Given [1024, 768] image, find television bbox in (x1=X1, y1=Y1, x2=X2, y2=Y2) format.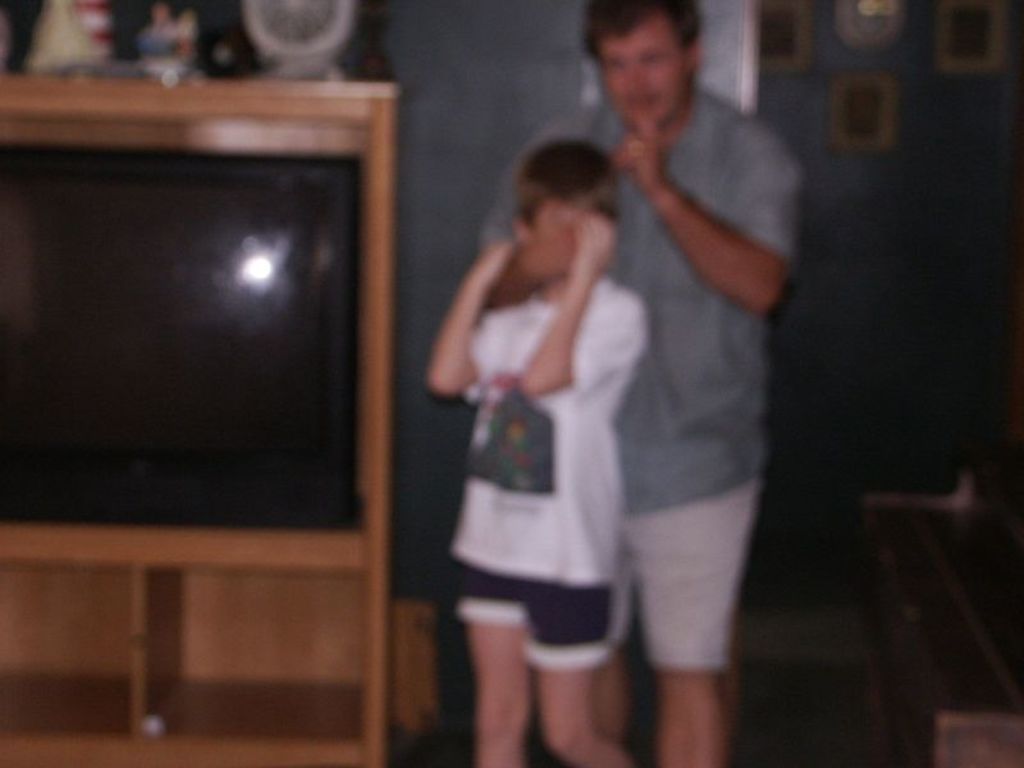
(x1=0, y1=146, x2=366, y2=527).
